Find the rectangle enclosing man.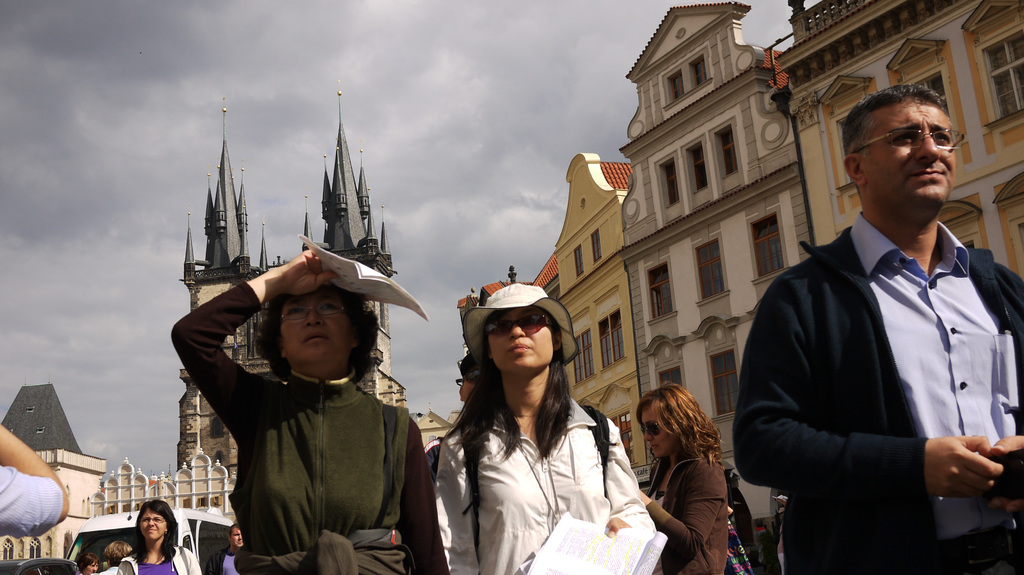
<region>744, 68, 1021, 568</region>.
